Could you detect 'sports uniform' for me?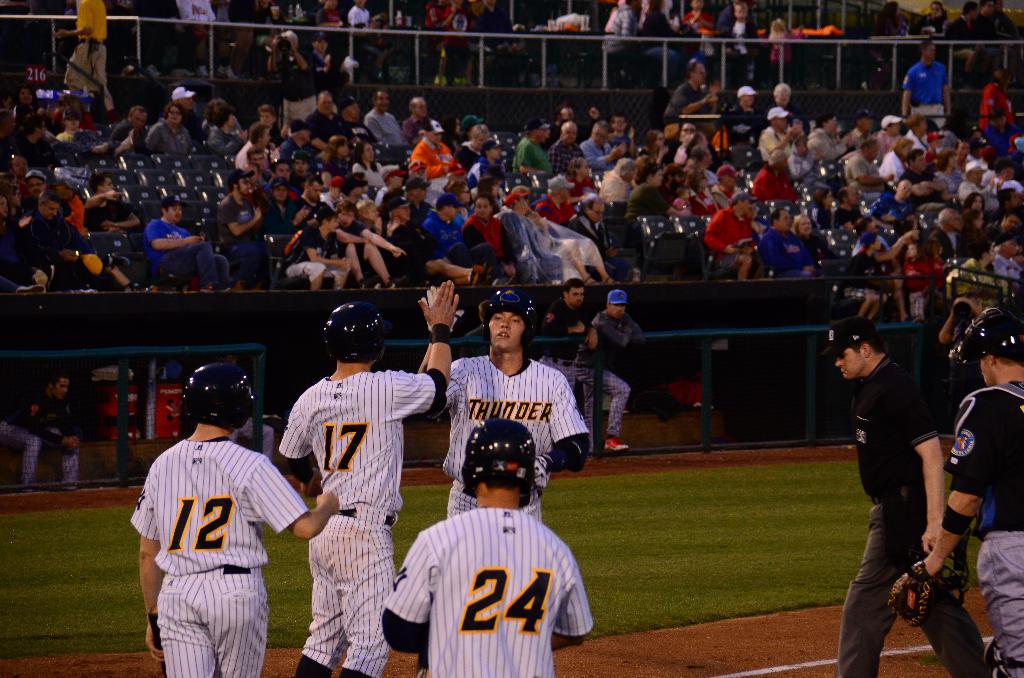
Detection result: (126,389,288,677).
